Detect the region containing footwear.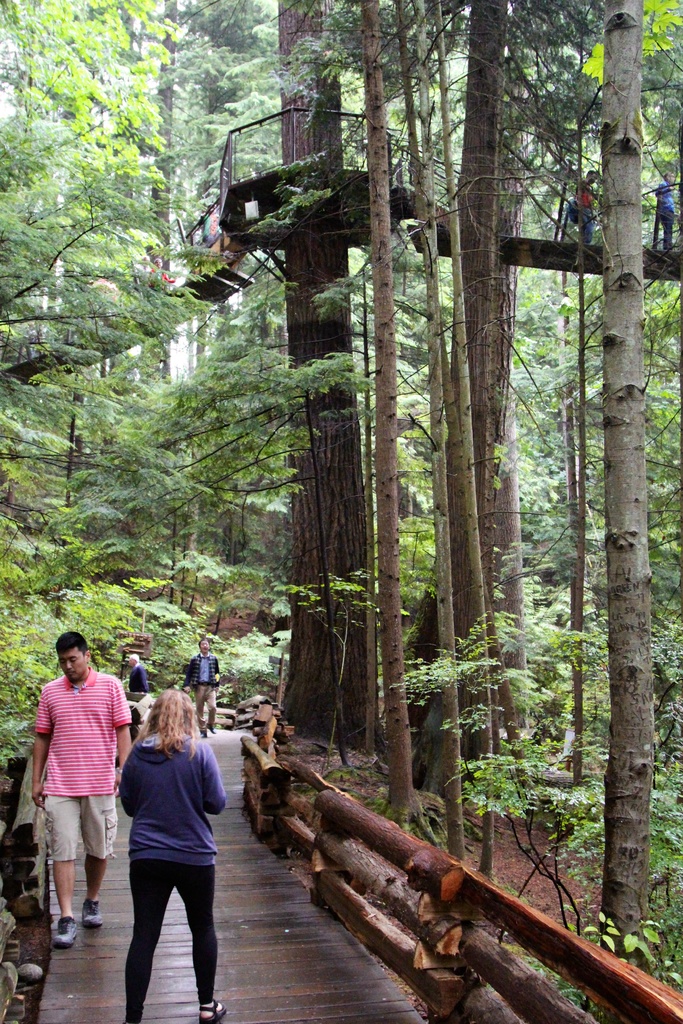
BBox(53, 909, 72, 944).
